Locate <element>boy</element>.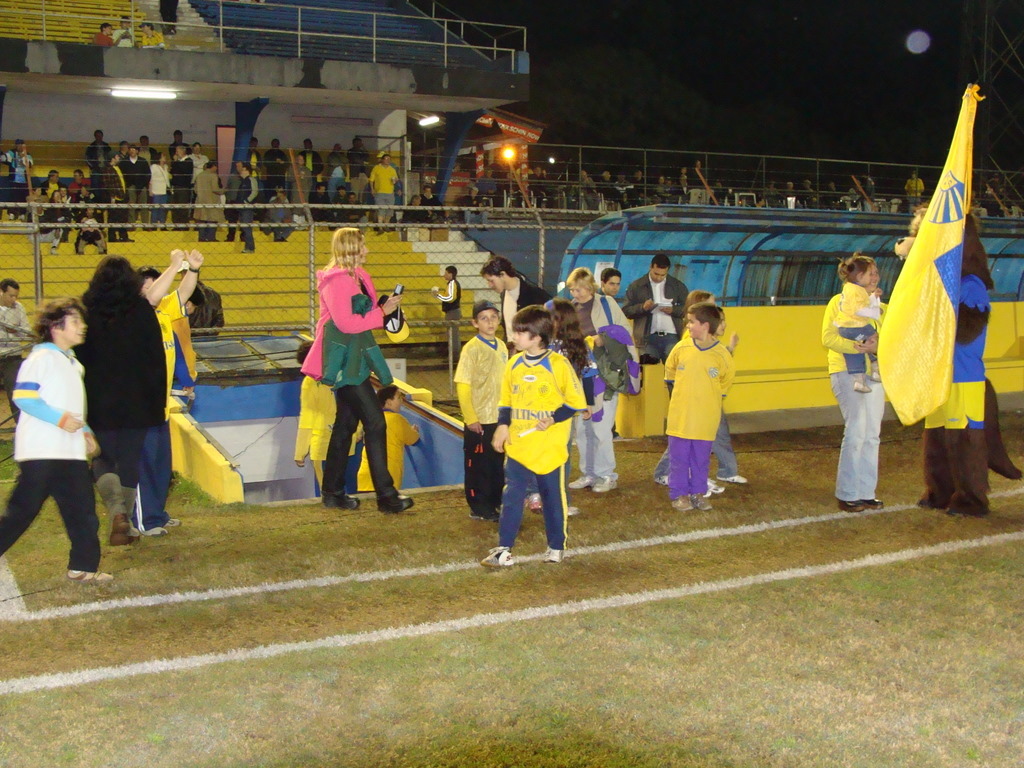
Bounding box: <bbox>136, 247, 199, 539</bbox>.
